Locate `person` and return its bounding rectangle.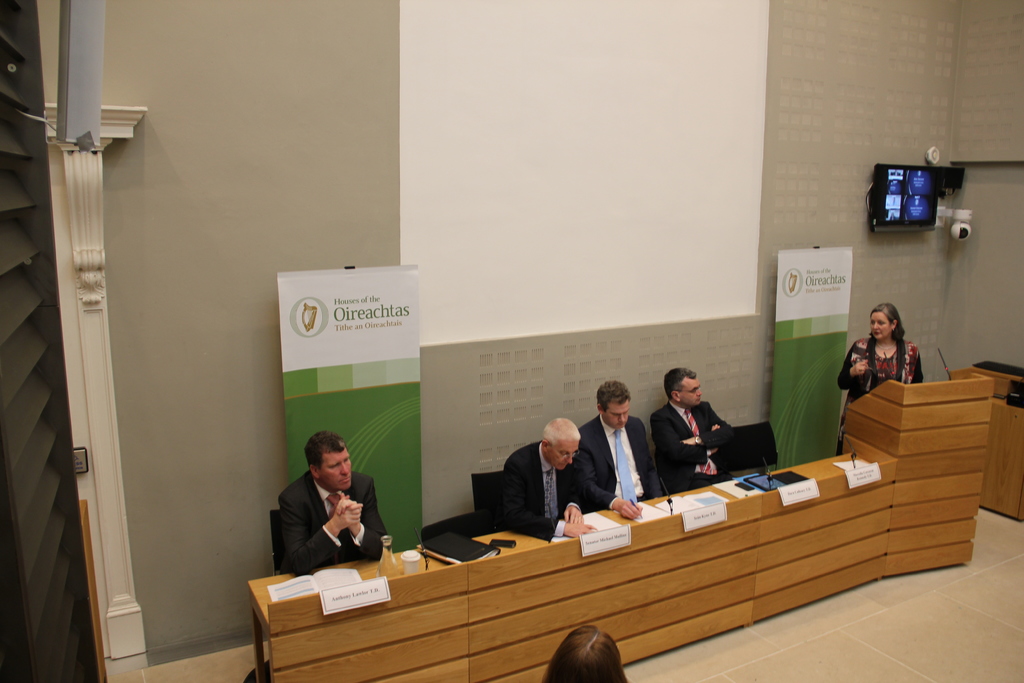
{"left": 498, "top": 416, "right": 595, "bottom": 538}.
